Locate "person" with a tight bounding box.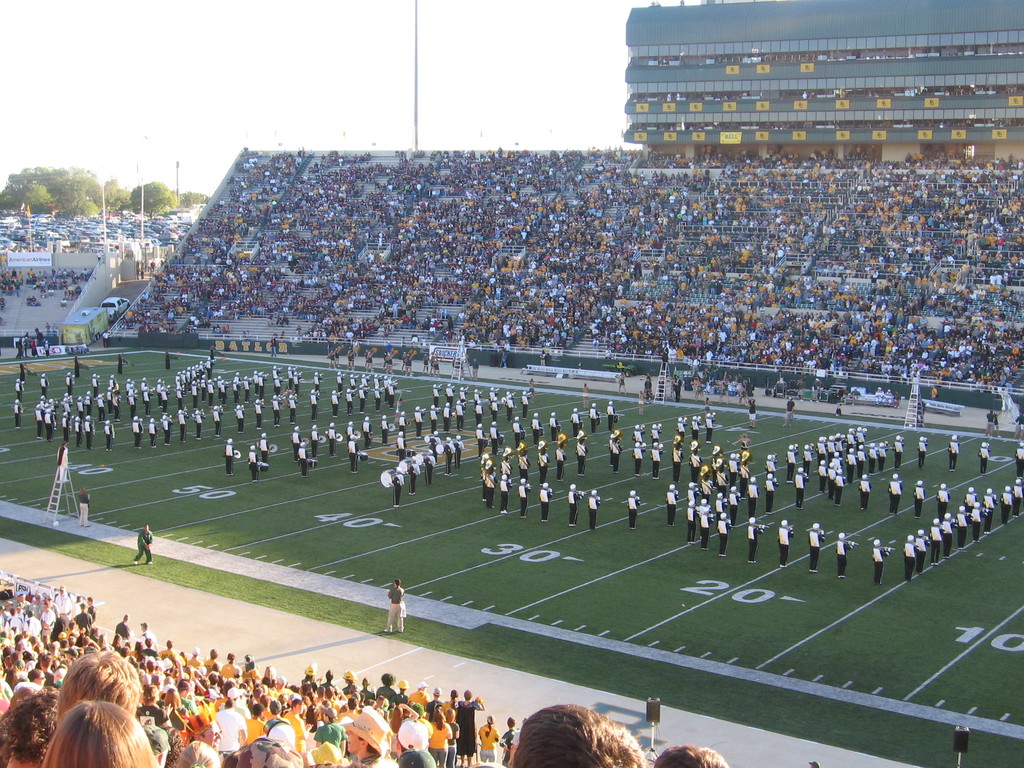
rect(534, 477, 550, 514).
